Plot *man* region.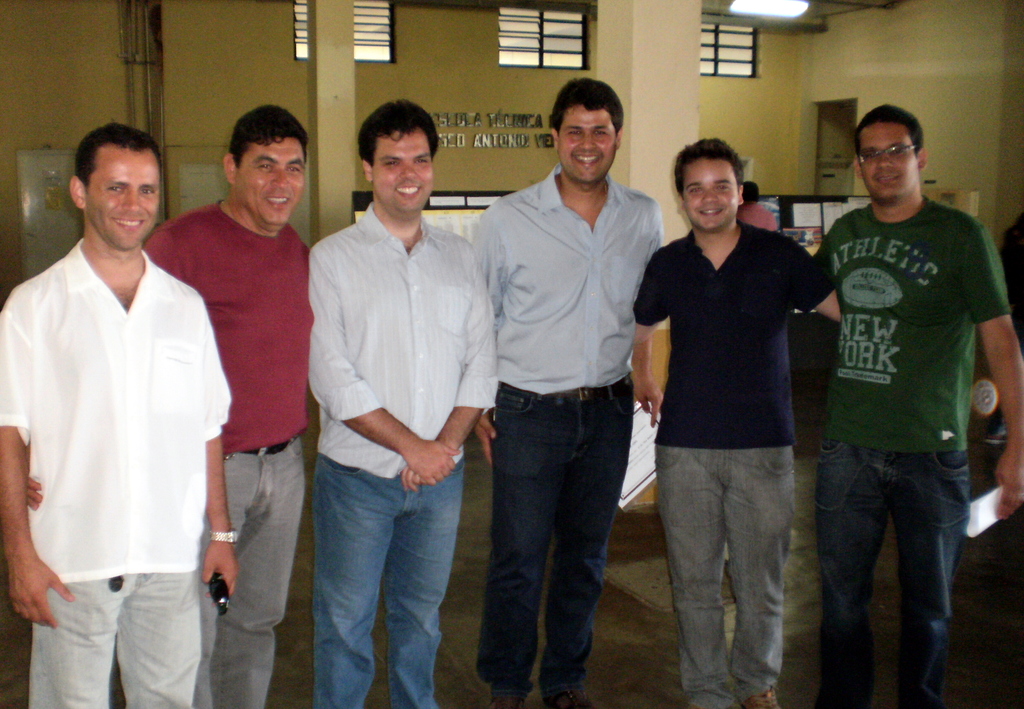
Plotted at <region>0, 120, 240, 708</region>.
